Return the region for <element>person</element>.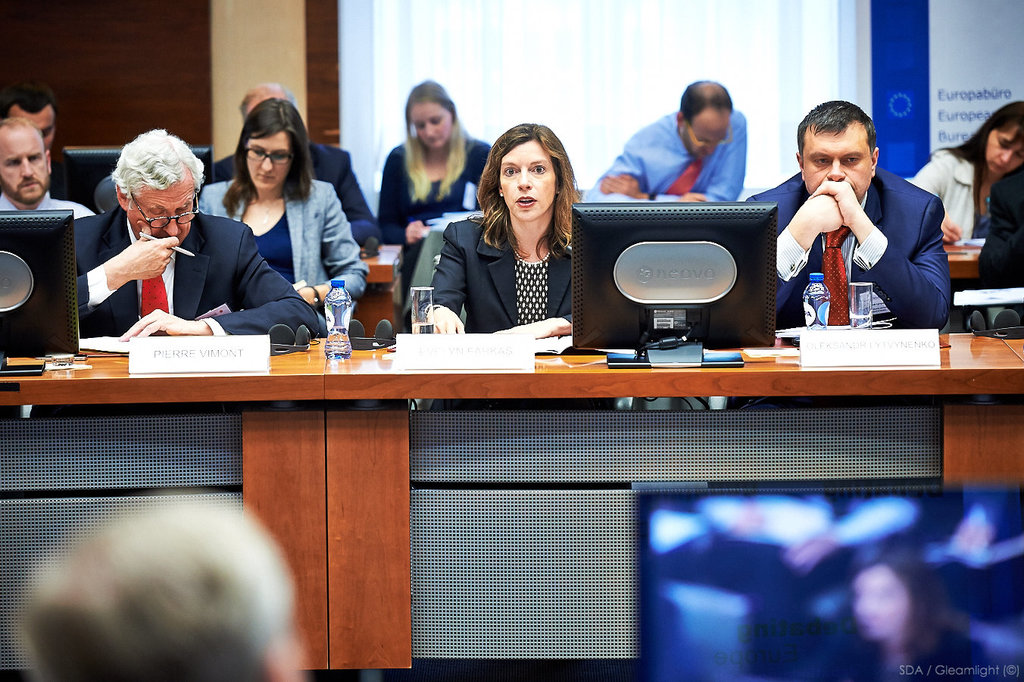
198/96/372/329.
